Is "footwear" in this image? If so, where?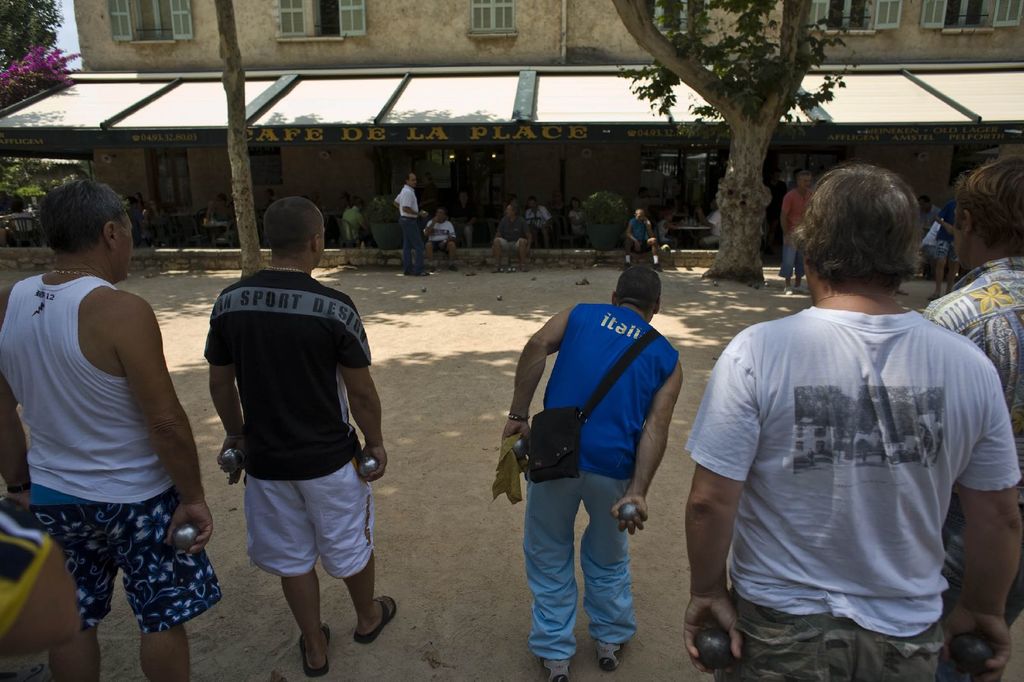
Yes, at <box>298,620,333,678</box>.
